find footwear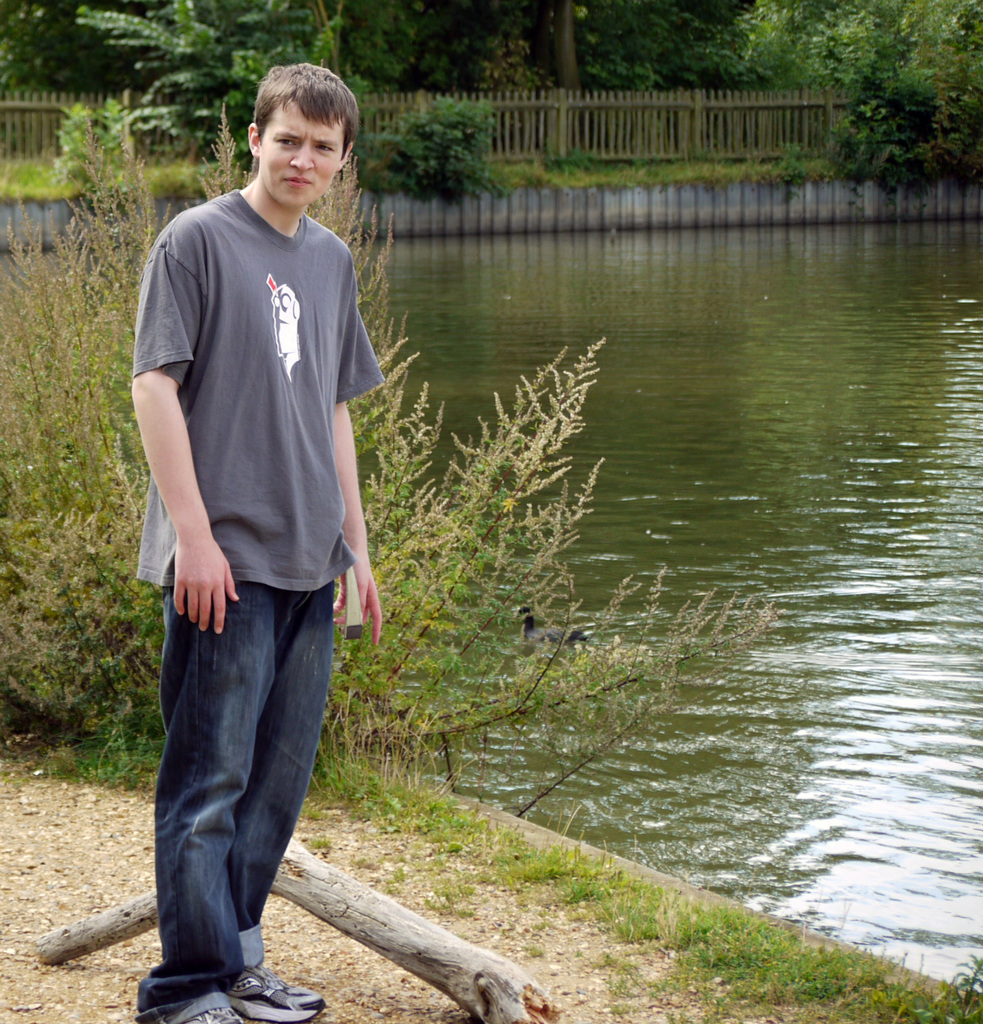
[x1=223, y1=969, x2=321, y2=1023]
